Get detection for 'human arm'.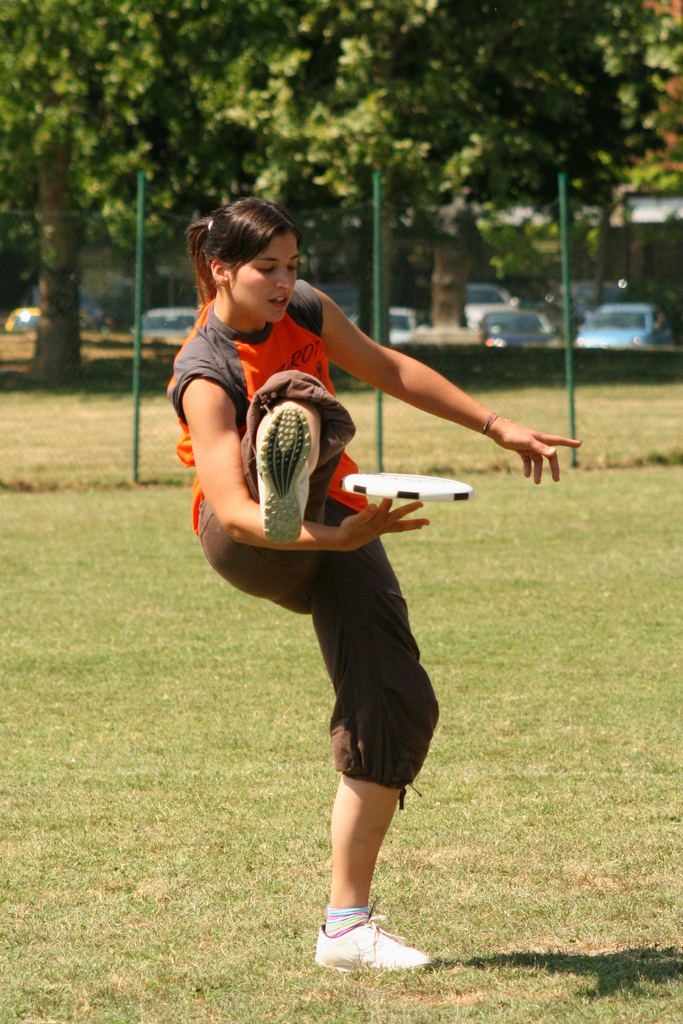
Detection: (318,327,557,467).
